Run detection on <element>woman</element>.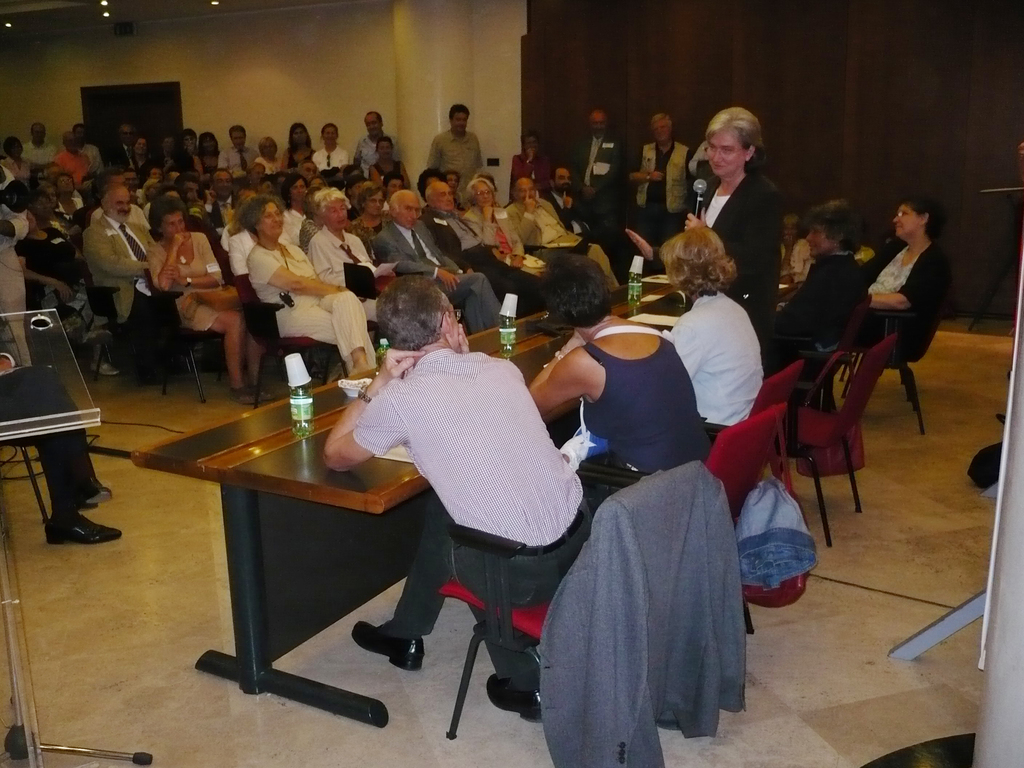
Result: left=150, top=193, right=273, bottom=408.
